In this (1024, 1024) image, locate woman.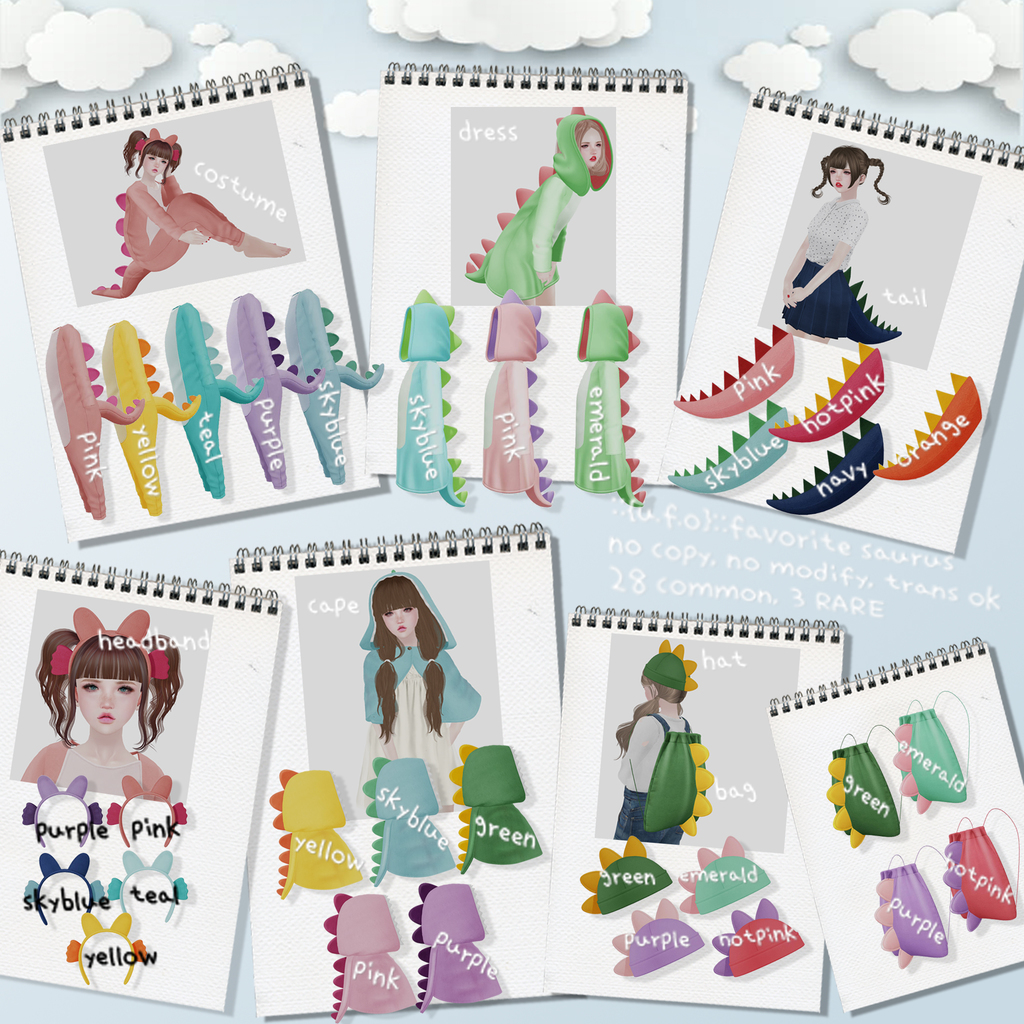
Bounding box: pyautogui.locateOnScreen(612, 643, 716, 847).
